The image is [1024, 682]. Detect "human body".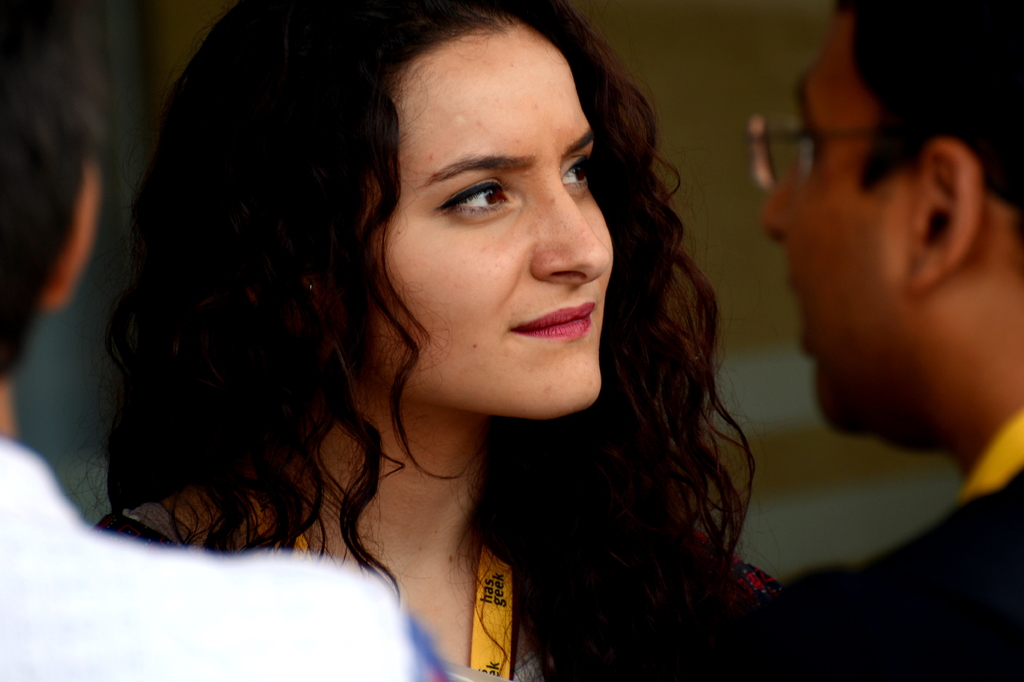
Detection: 740/3/1023/681.
